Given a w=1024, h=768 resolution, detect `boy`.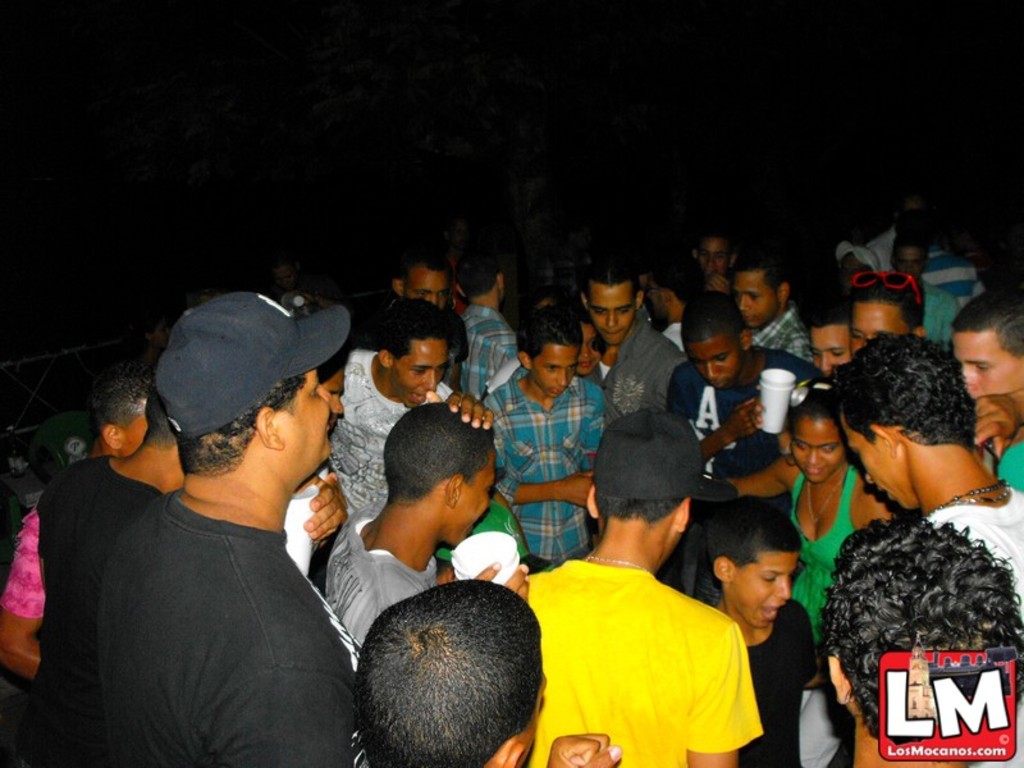
[left=323, top=388, right=497, bottom=646].
